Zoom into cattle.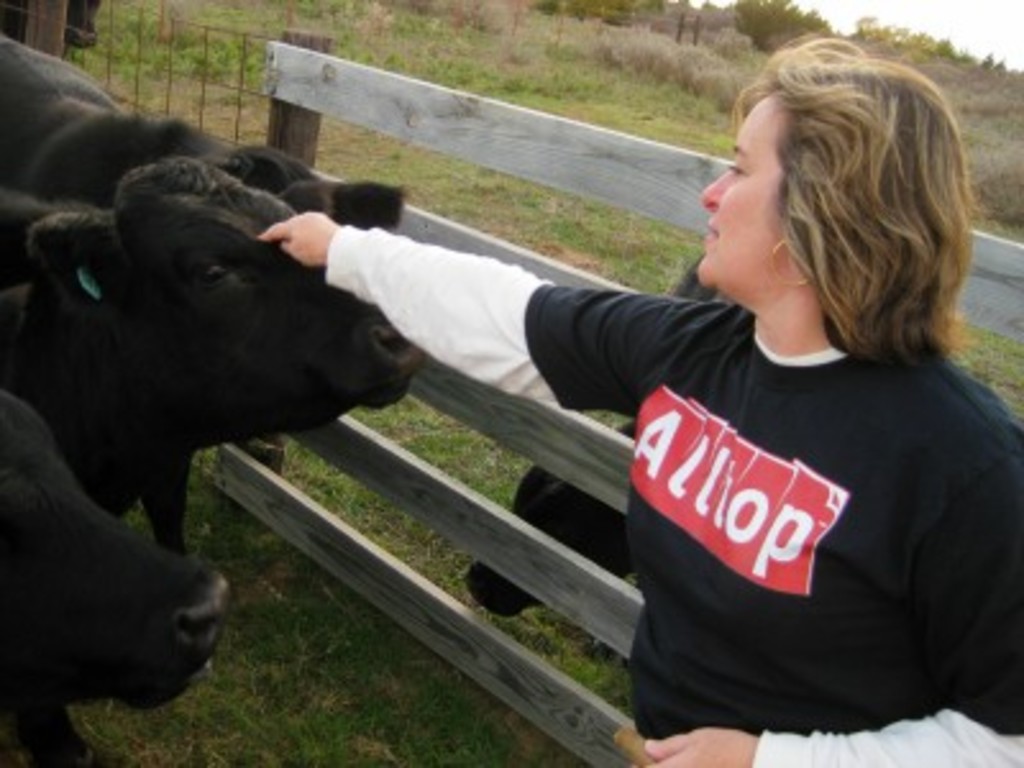
Zoom target: region(0, 161, 425, 525).
